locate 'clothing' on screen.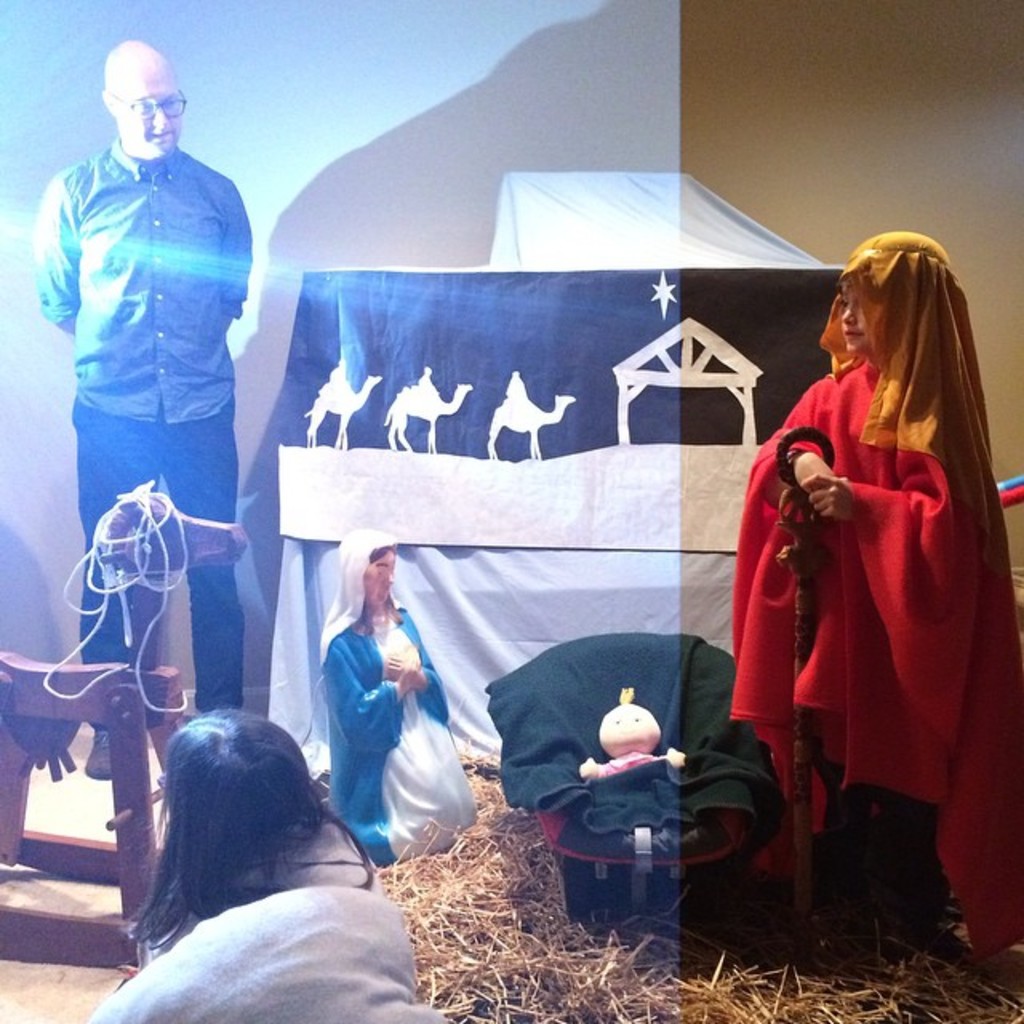
On screen at locate(728, 232, 1022, 955).
